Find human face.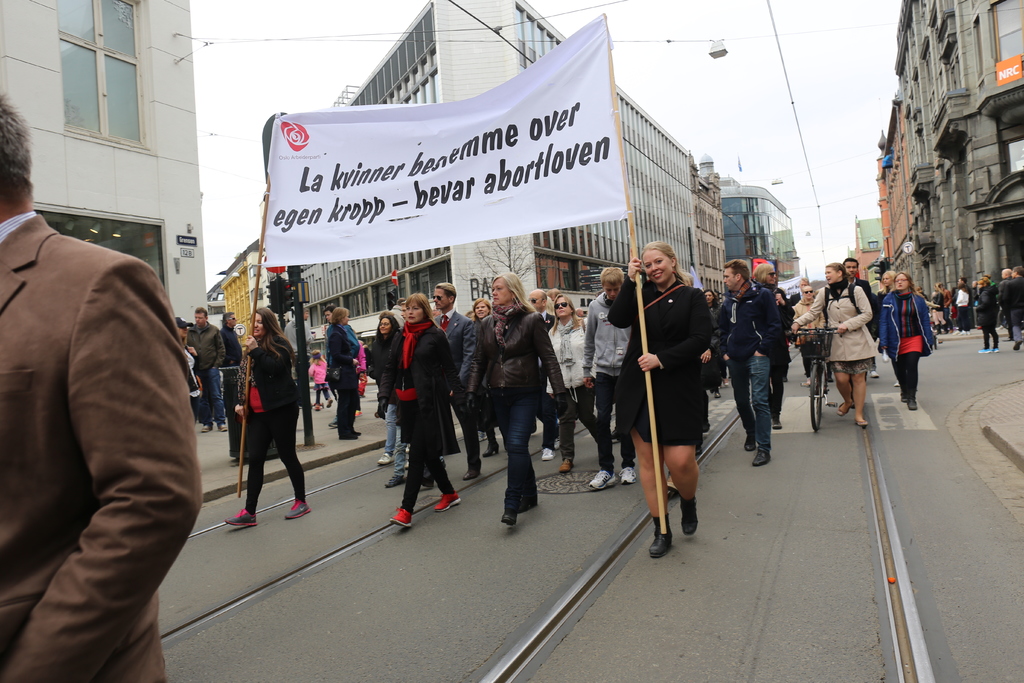
box=[531, 292, 542, 309].
